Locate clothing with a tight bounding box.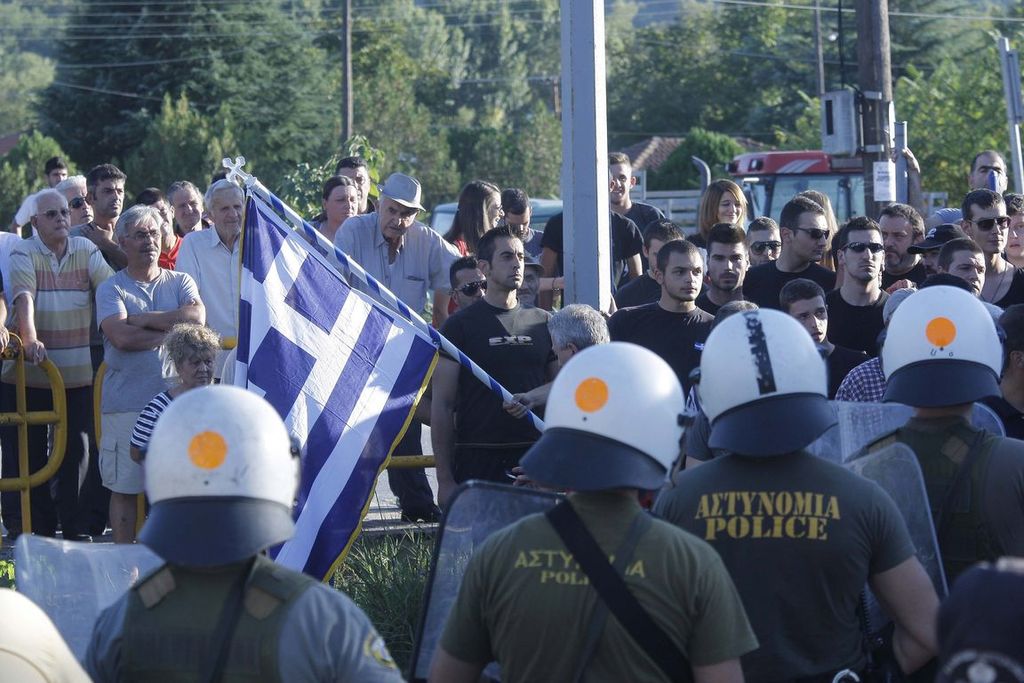
14/232/131/518.
